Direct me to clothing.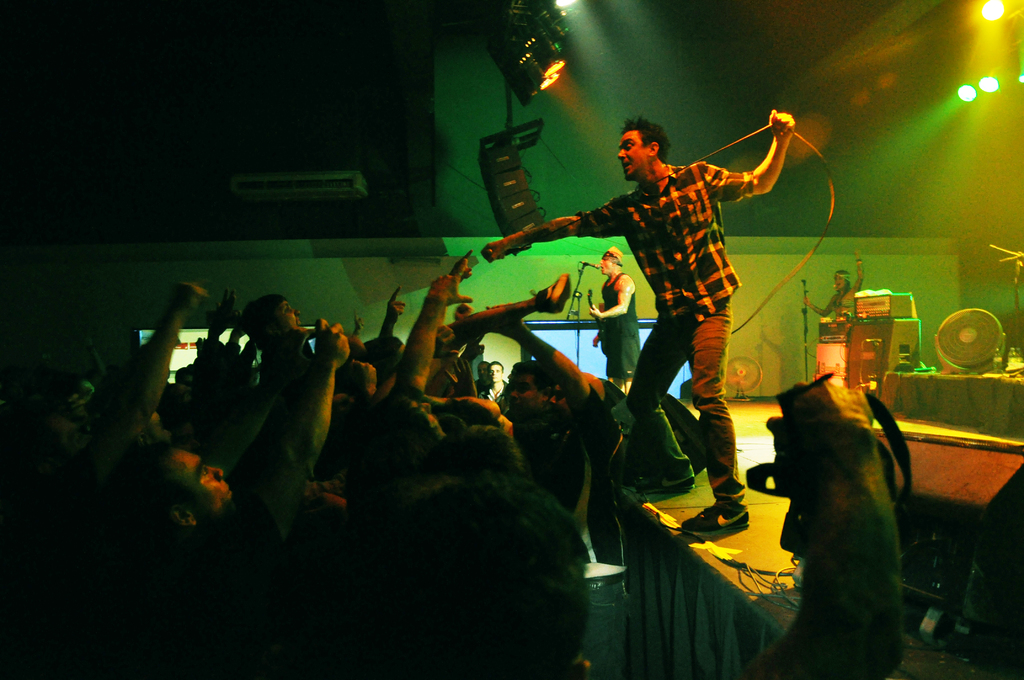
Direction: locate(597, 275, 643, 385).
